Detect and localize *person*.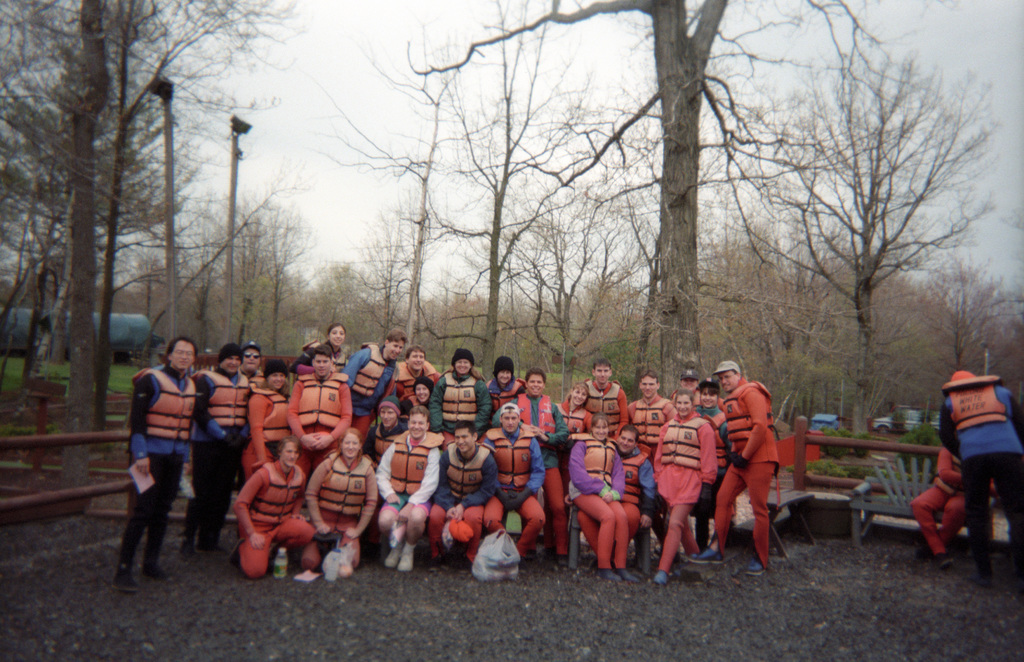
Localized at 913,442,989,563.
